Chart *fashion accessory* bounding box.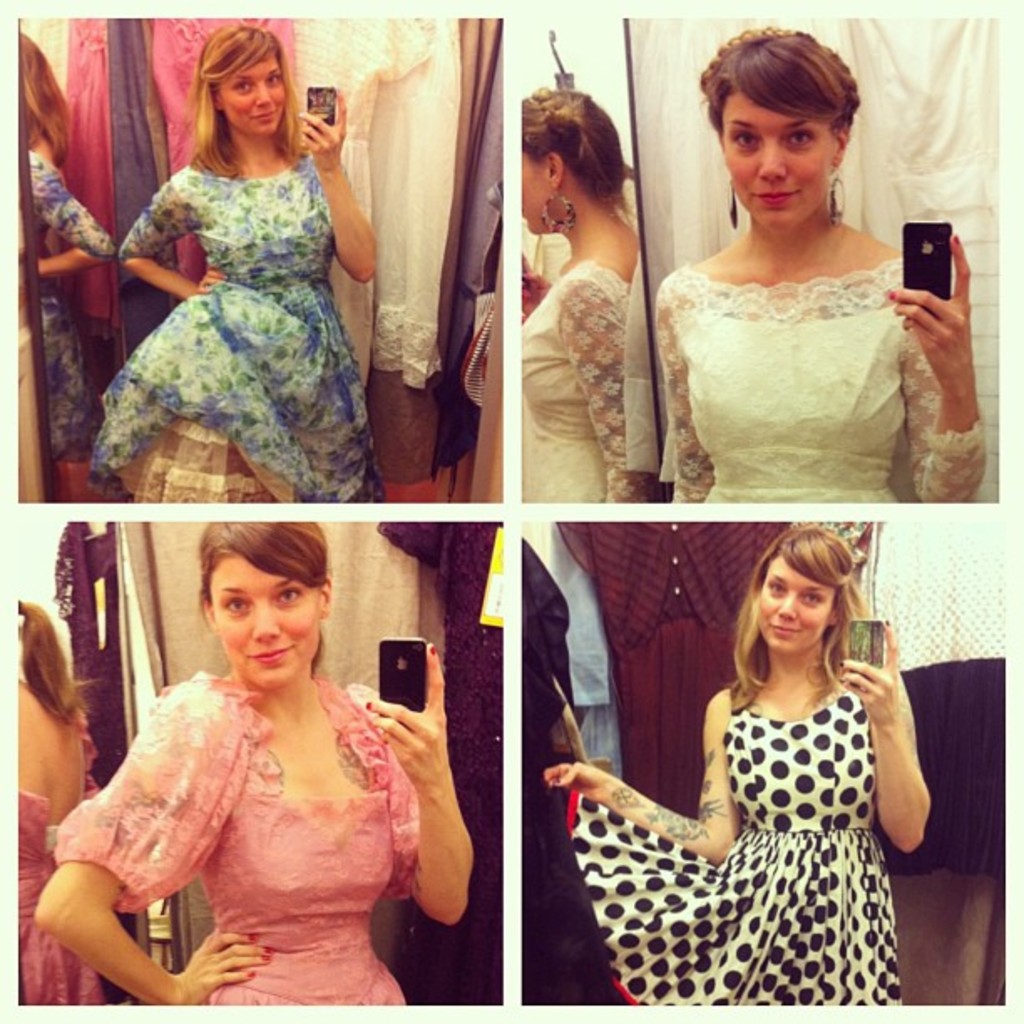
Charted: pyautogui.locateOnScreen(728, 181, 738, 231).
